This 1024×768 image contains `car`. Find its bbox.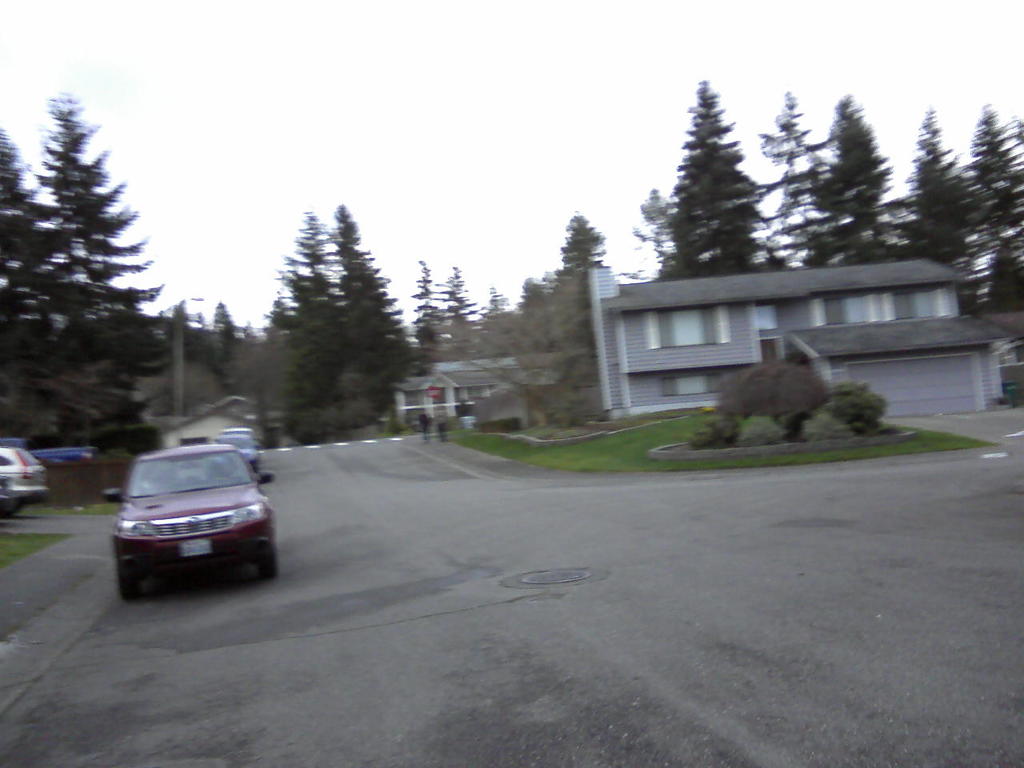
box=[103, 442, 283, 604].
